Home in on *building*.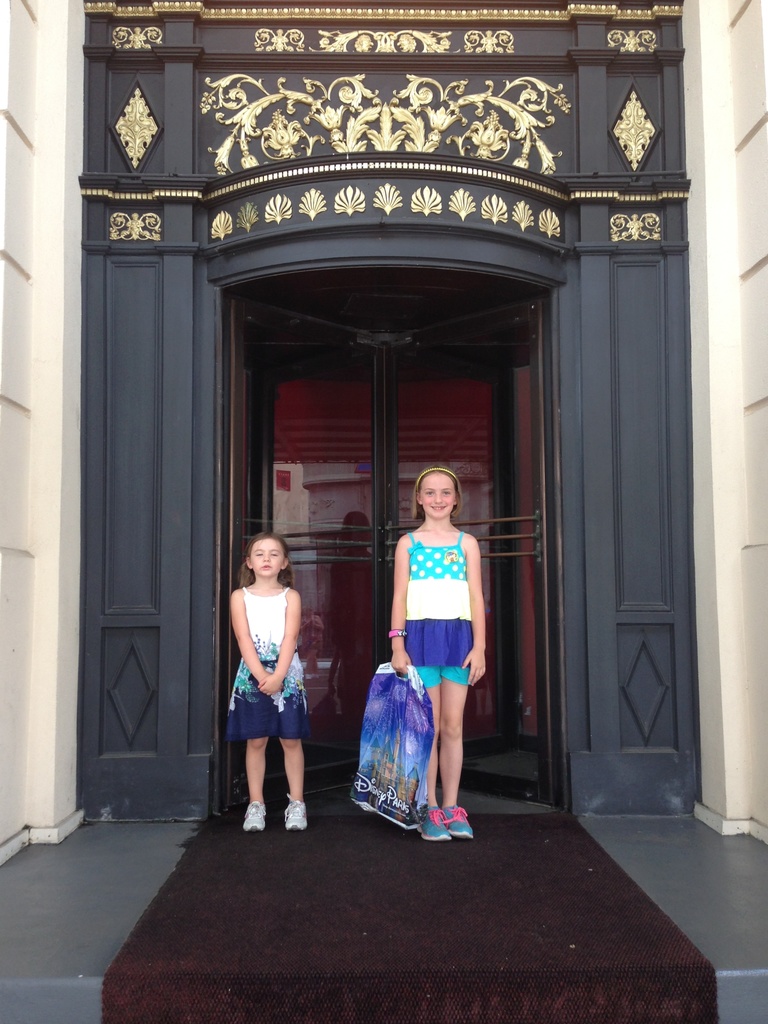
Homed in at <bbox>0, 0, 767, 1023</bbox>.
